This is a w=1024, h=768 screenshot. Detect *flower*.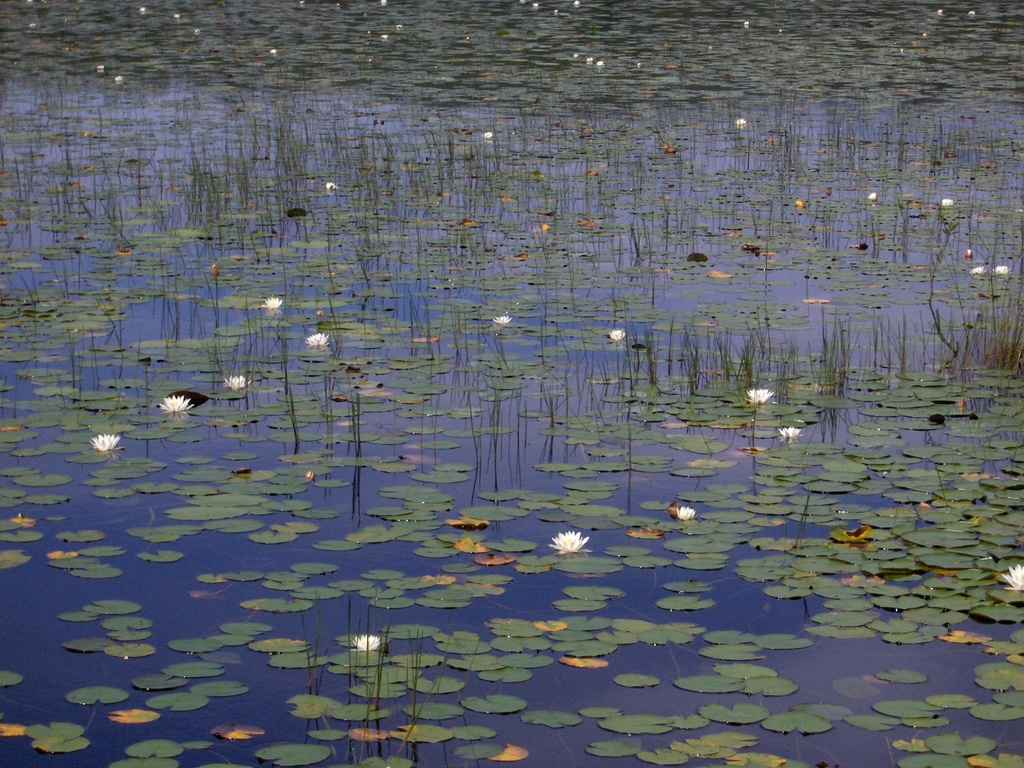
l=674, t=506, r=695, b=522.
